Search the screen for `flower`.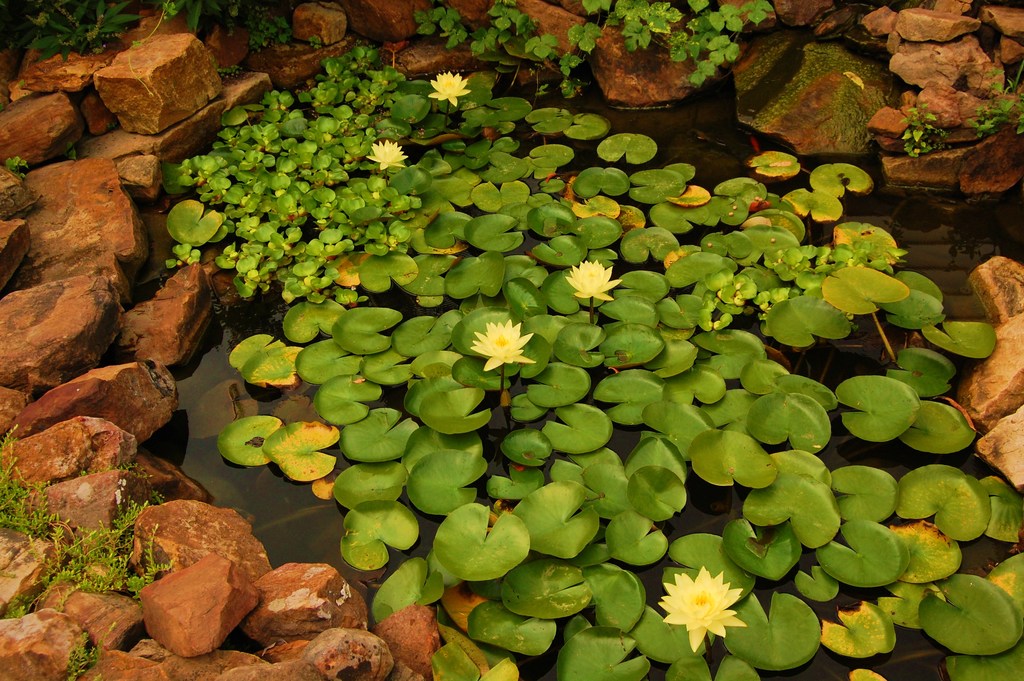
Found at {"left": 471, "top": 322, "right": 532, "bottom": 381}.
